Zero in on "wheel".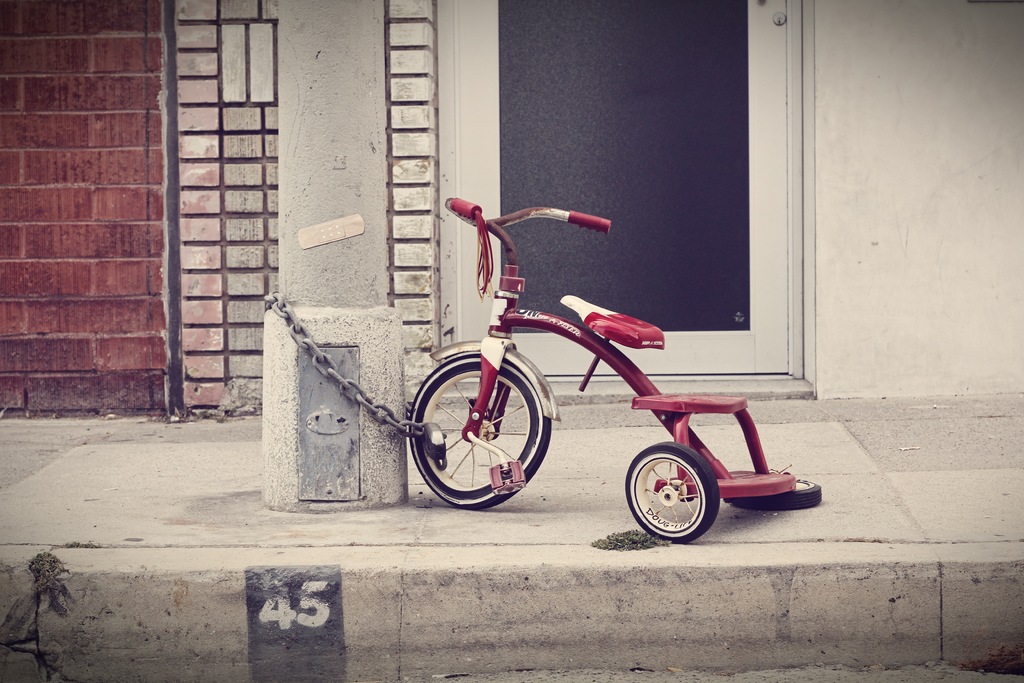
Zeroed in: <bbox>621, 445, 720, 542</bbox>.
